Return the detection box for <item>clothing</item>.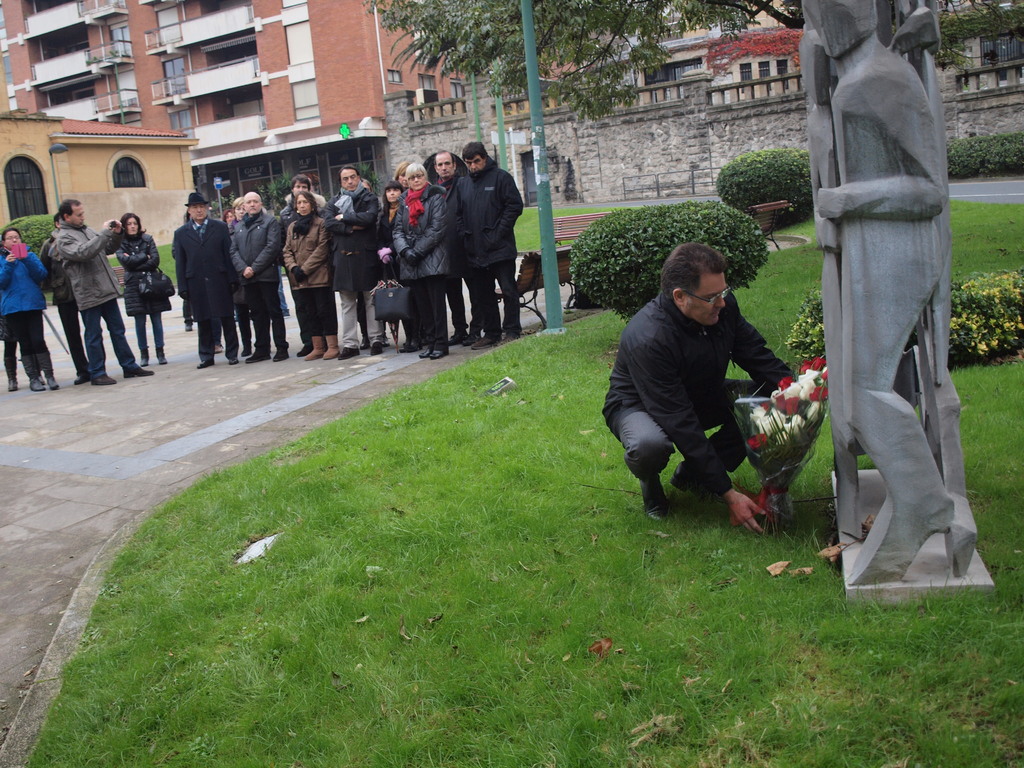
(68, 224, 116, 314).
